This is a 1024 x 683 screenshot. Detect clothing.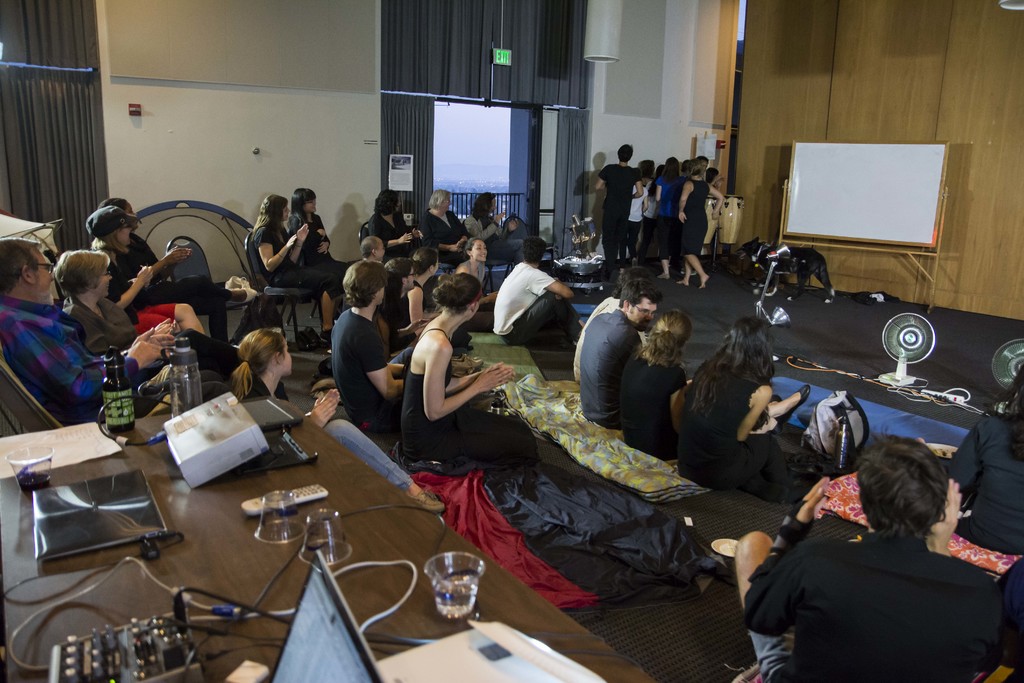
l=326, t=304, r=402, b=425.
